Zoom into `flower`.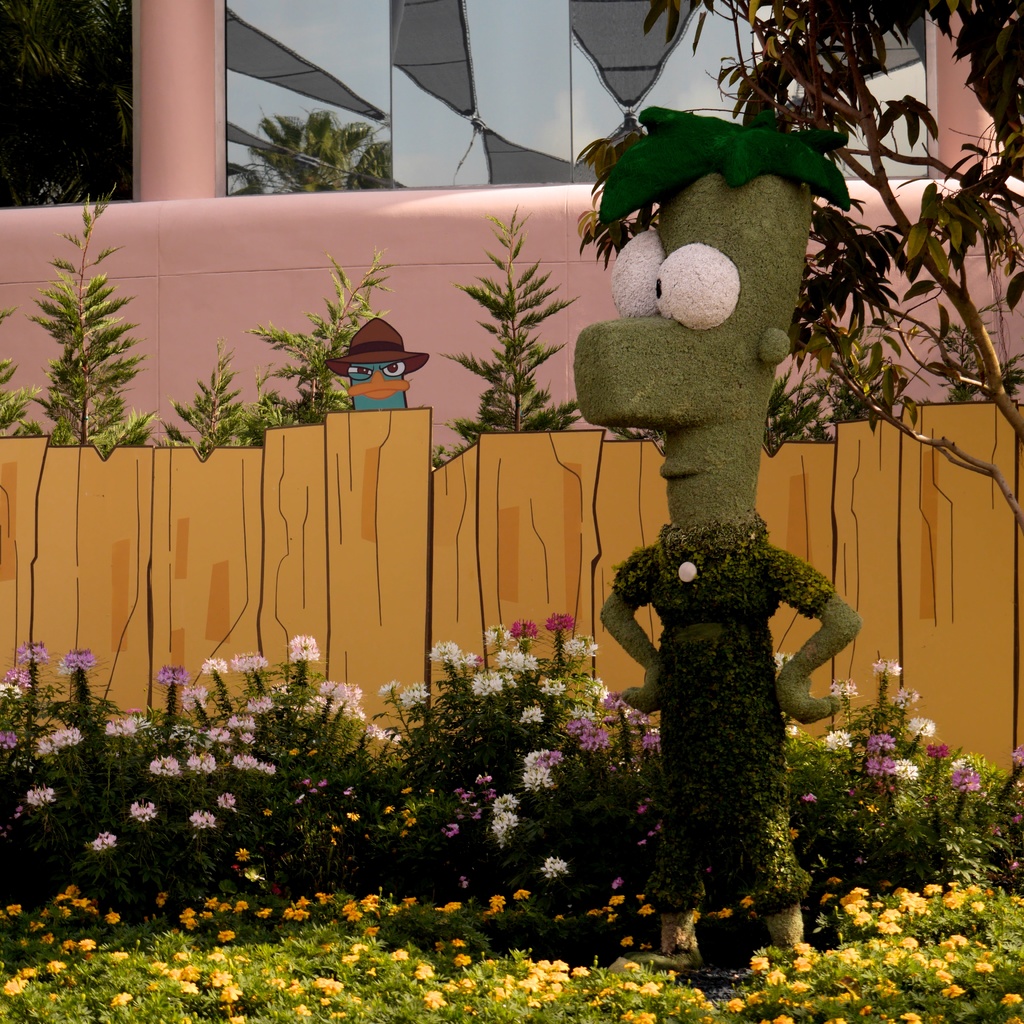
Zoom target: select_region(153, 890, 168, 909).
